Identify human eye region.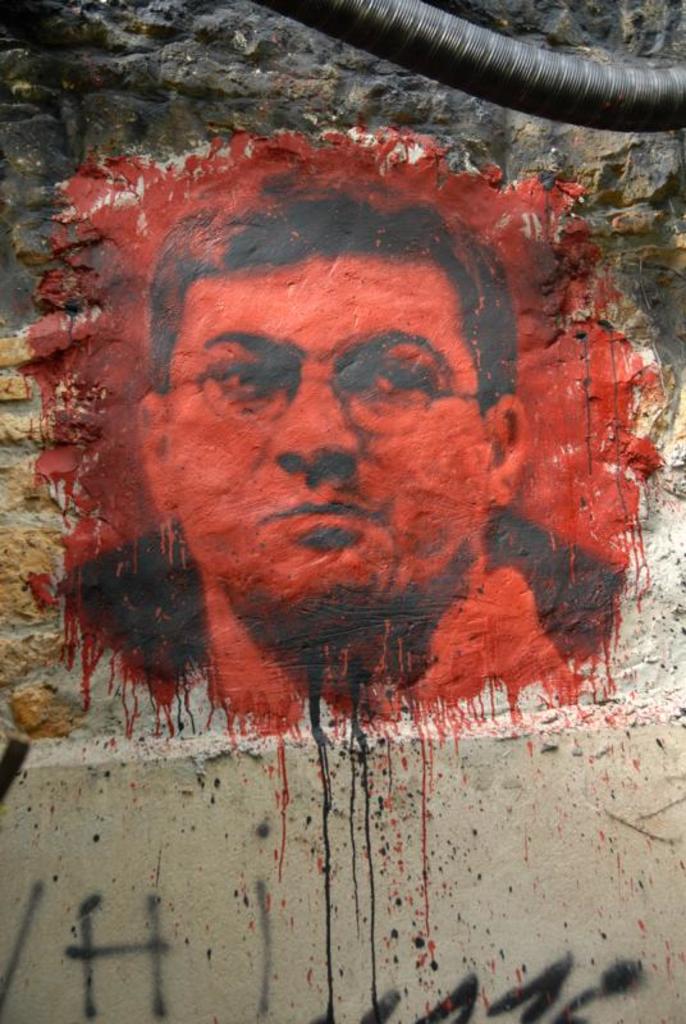
Region: {"left": 221, "top": 364, "right": 282, "bottom": 404}.
